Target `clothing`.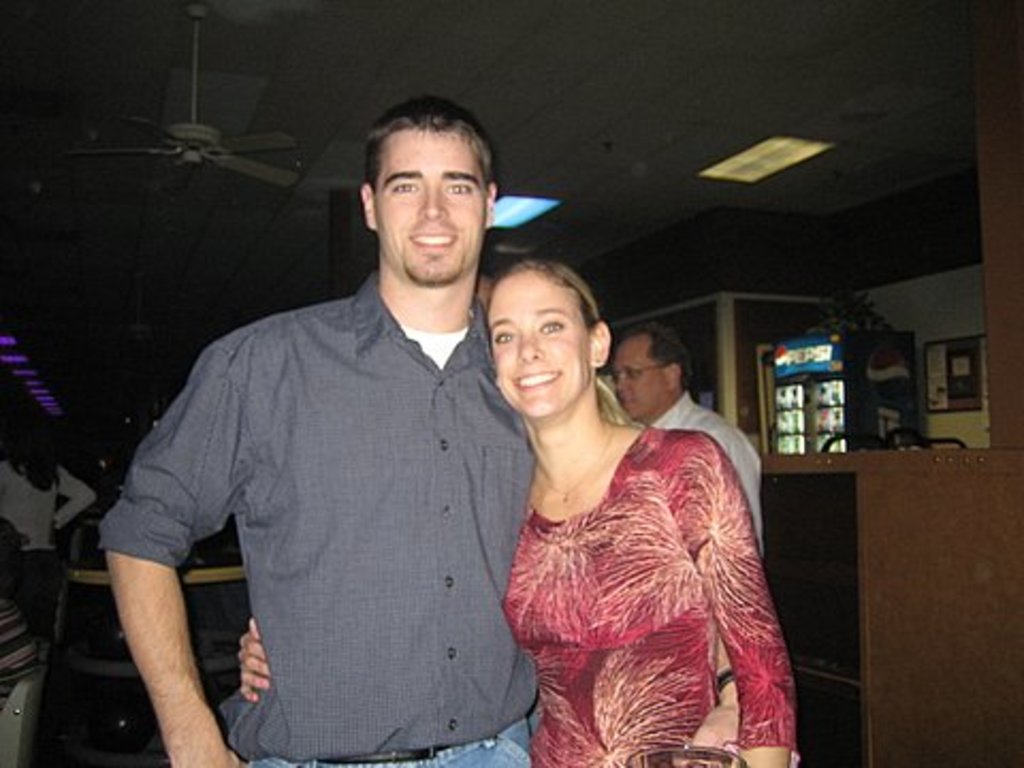
Target region: locate(506, 420, 794, 766).
